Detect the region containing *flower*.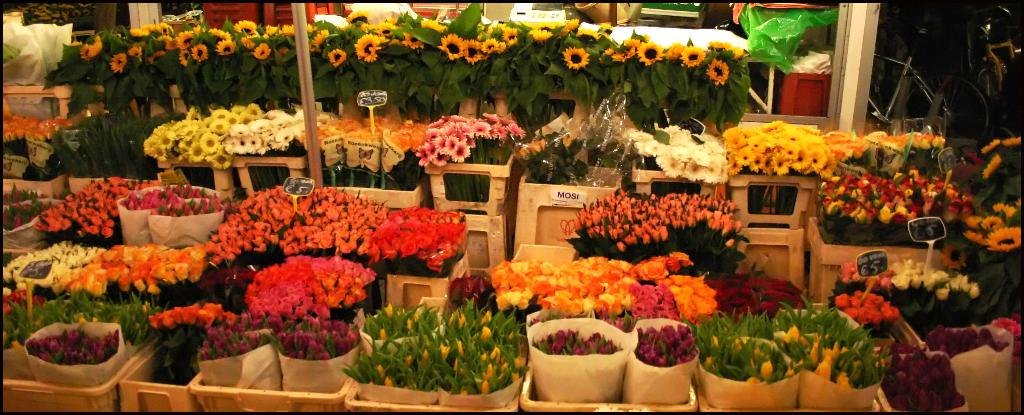
l=1002, t=135, r=1023, b=151.
